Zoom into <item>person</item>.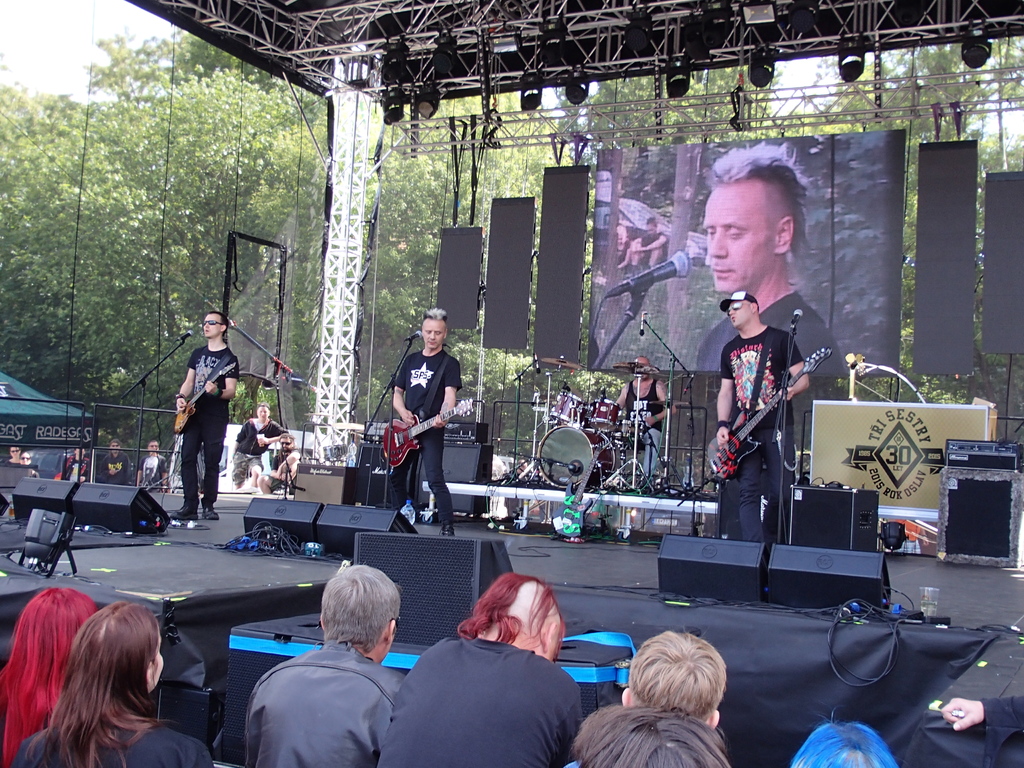
Zoom target: 557 630 735 767.
